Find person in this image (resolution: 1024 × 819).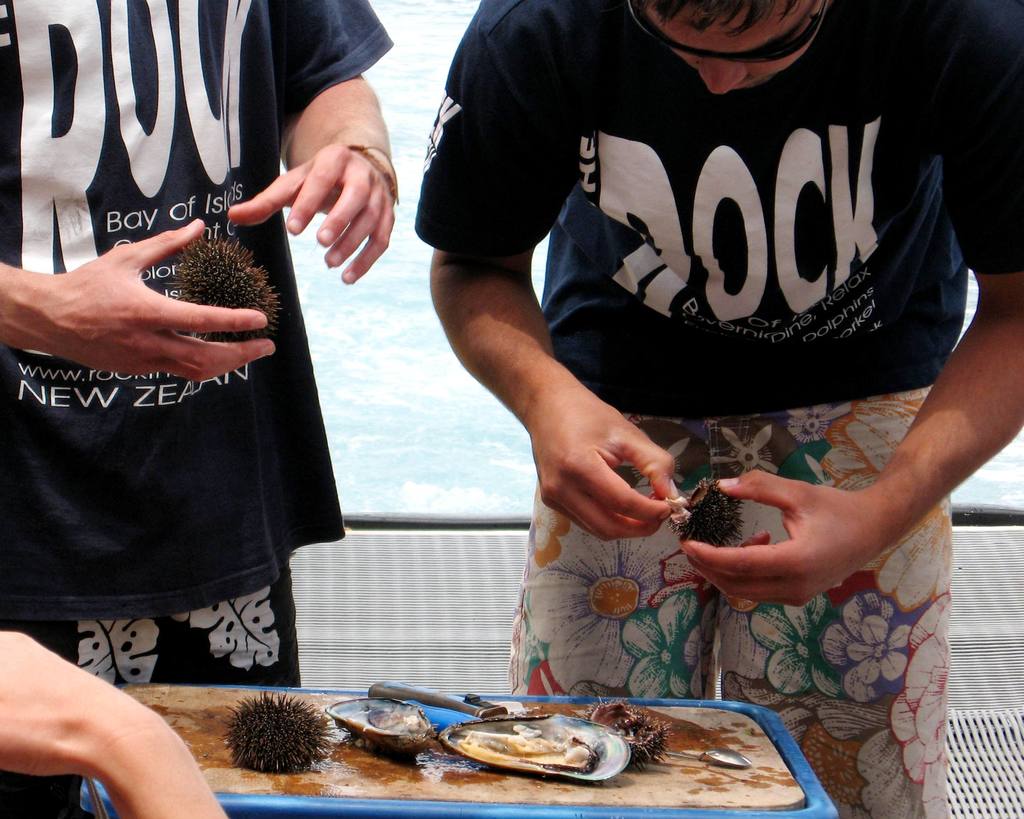
BBox(0, 0, 402, 706).
